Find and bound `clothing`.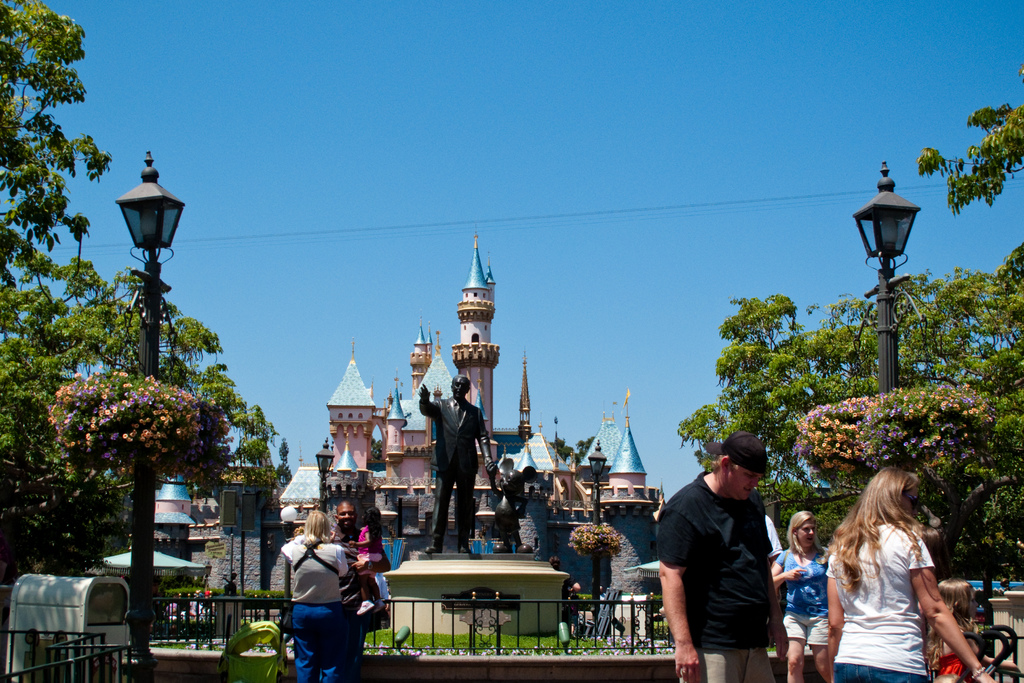
Bound: l=931, t=650, r=972, b=682.
